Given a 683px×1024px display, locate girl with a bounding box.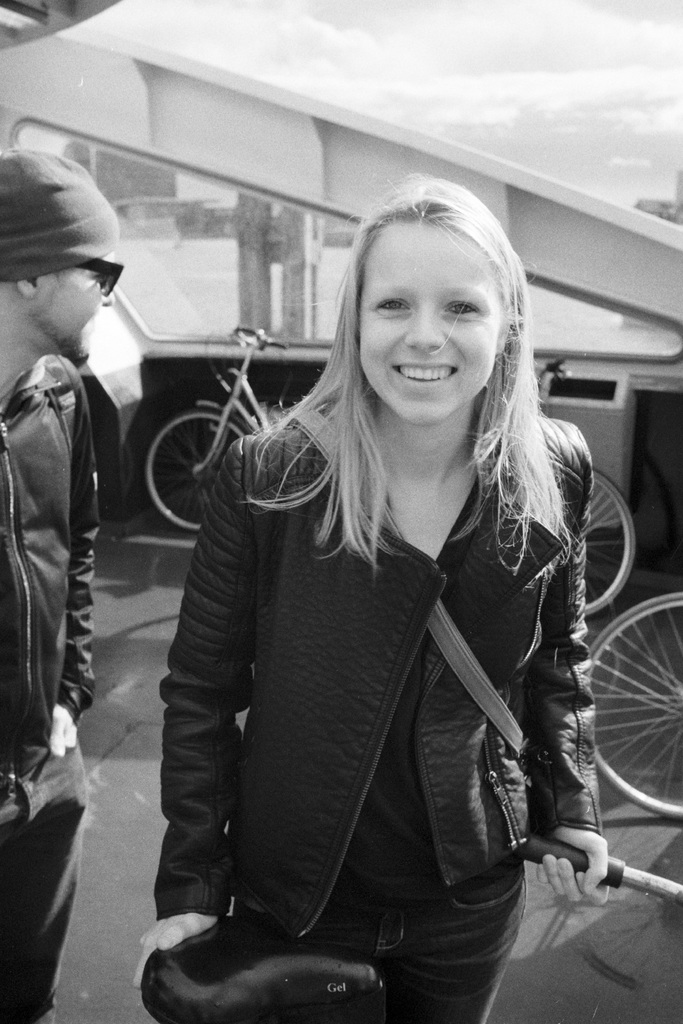
Located: bbox=[140, 167, 612, 1023].
